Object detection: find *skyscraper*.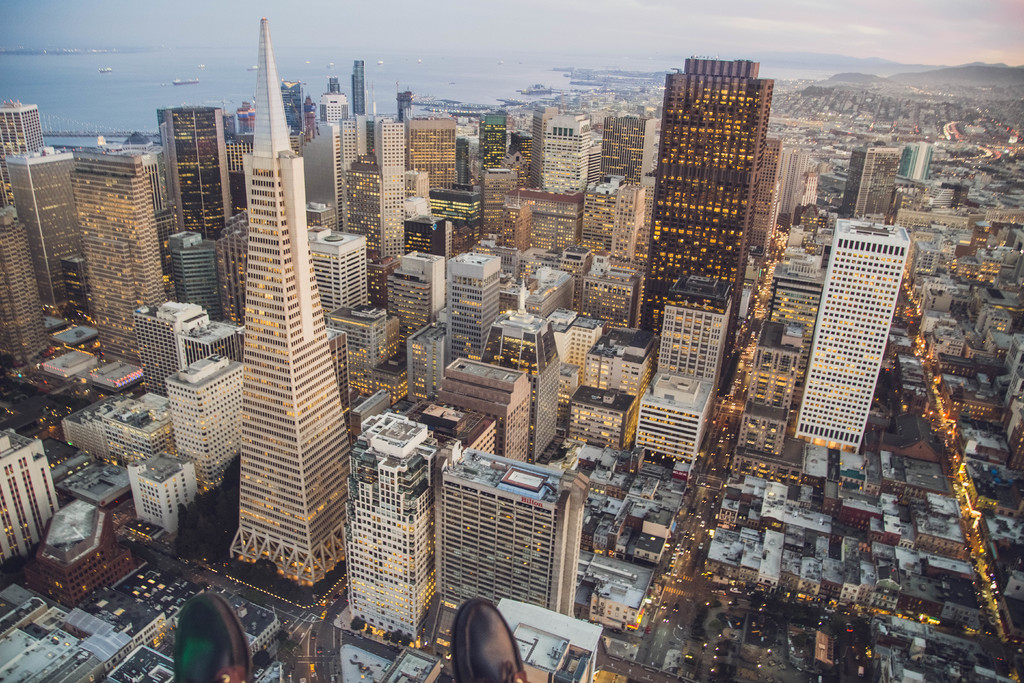
<box>352,59,365,115</box>.
